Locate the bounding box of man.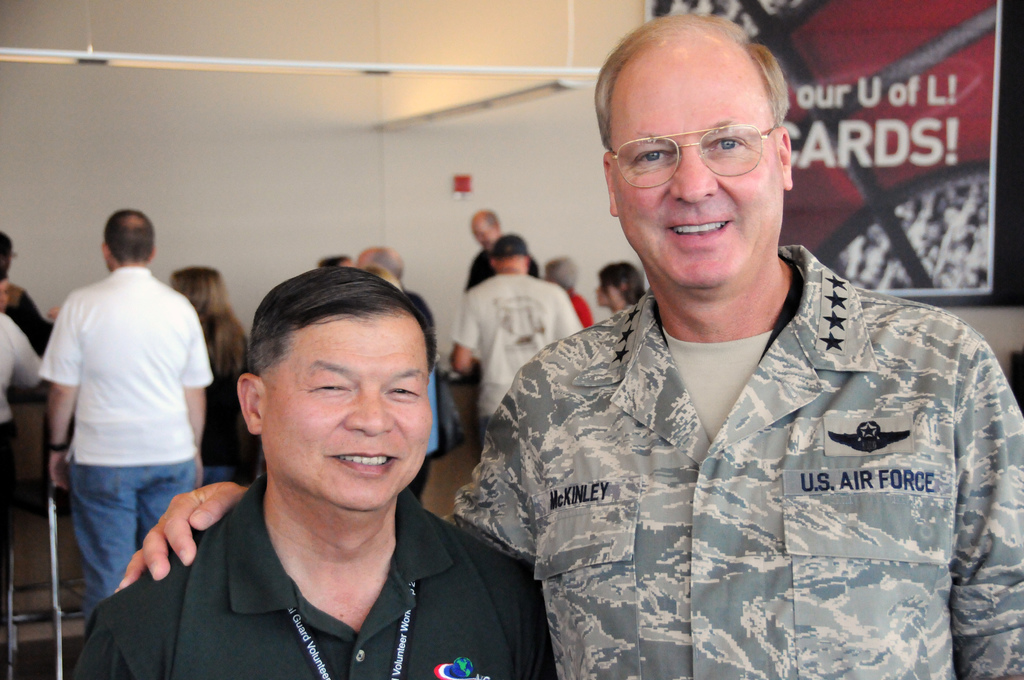
Bounding box: rect(35, 211, 206, 676).
